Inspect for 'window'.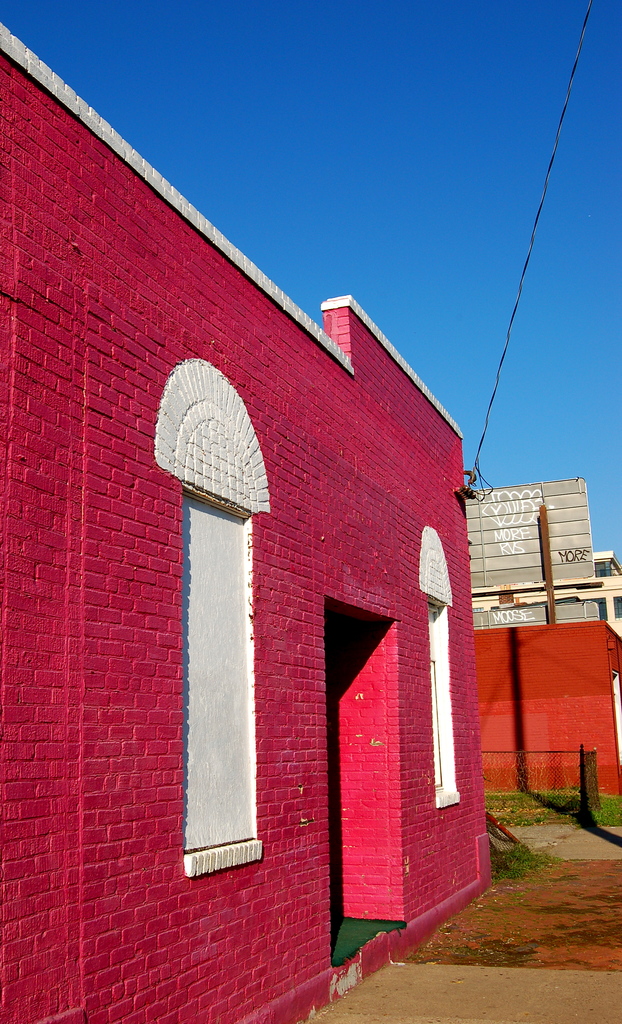
Inspection: crop(428, 595, 464, 809).
